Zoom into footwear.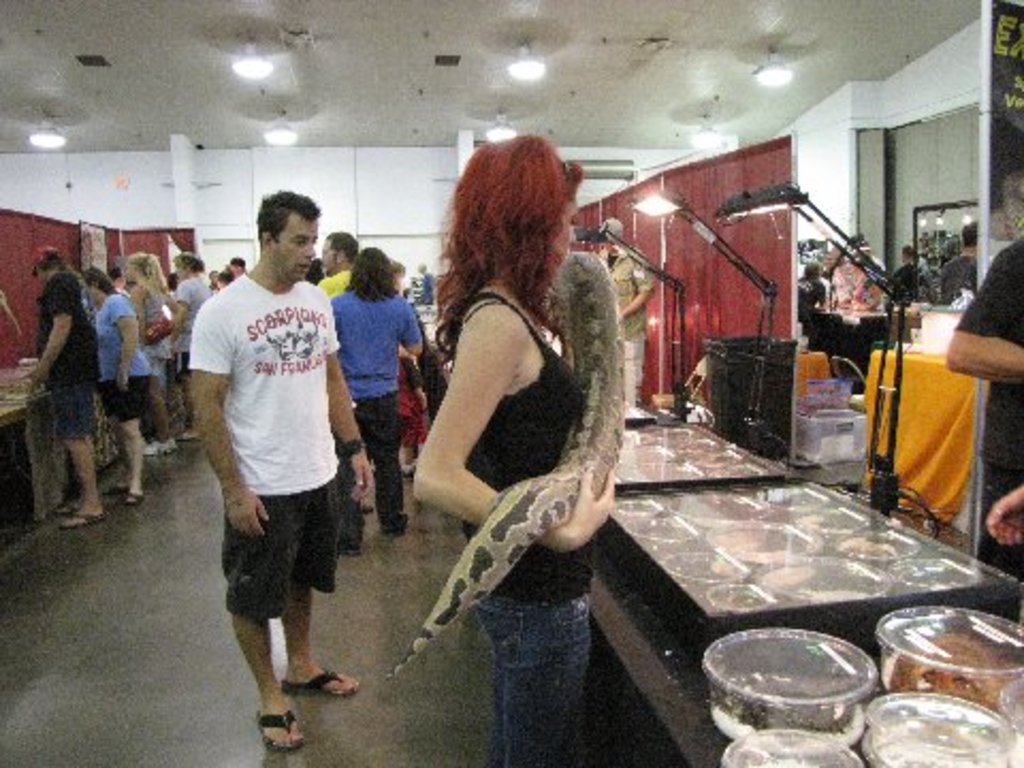
Zoom target: left=45, top=495, right=83, bottom=527.
